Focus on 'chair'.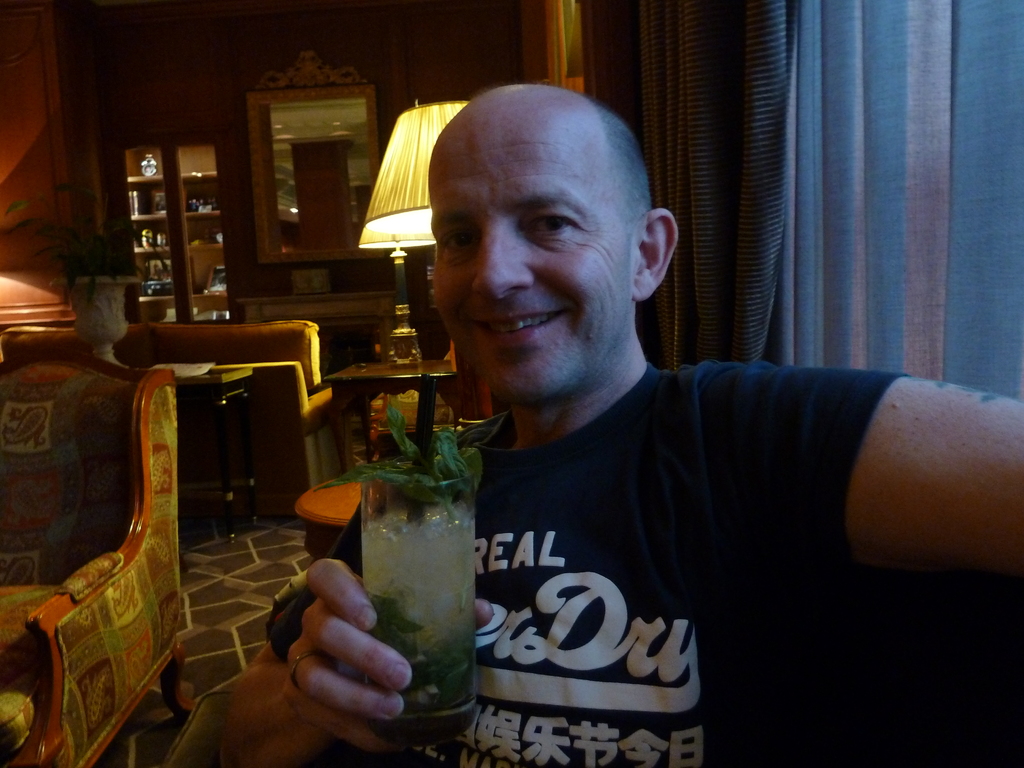
Focused at region(19, 393, 180, 767).
